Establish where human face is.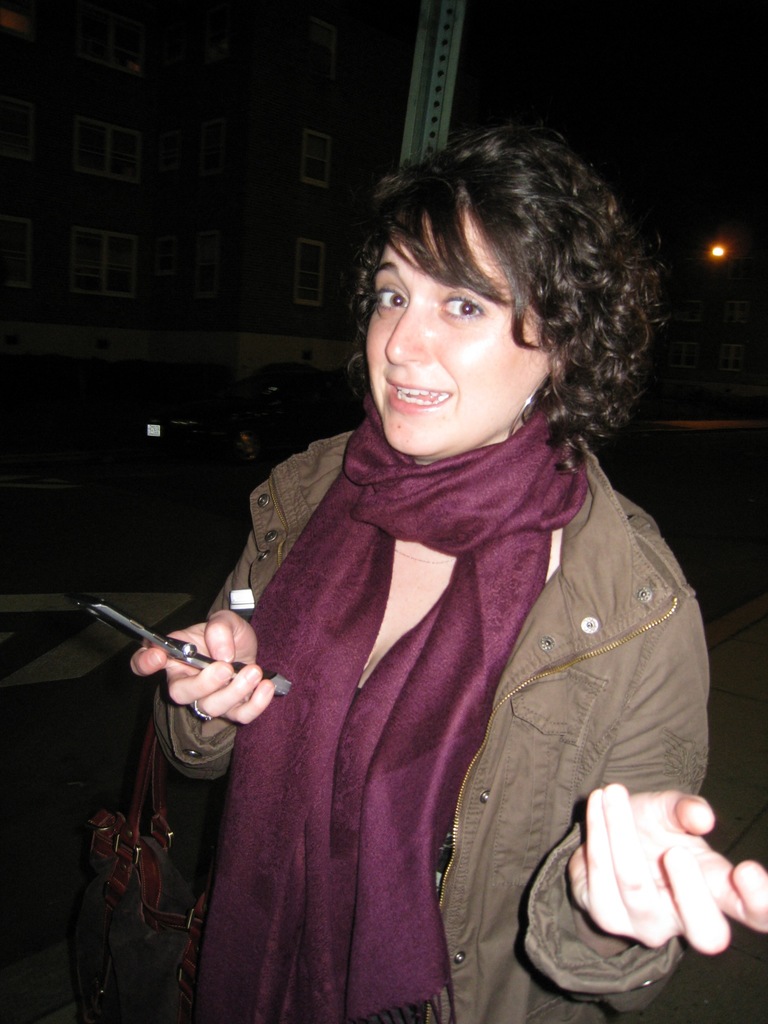
Established at <region>367, 204, 551, 458</region>.
